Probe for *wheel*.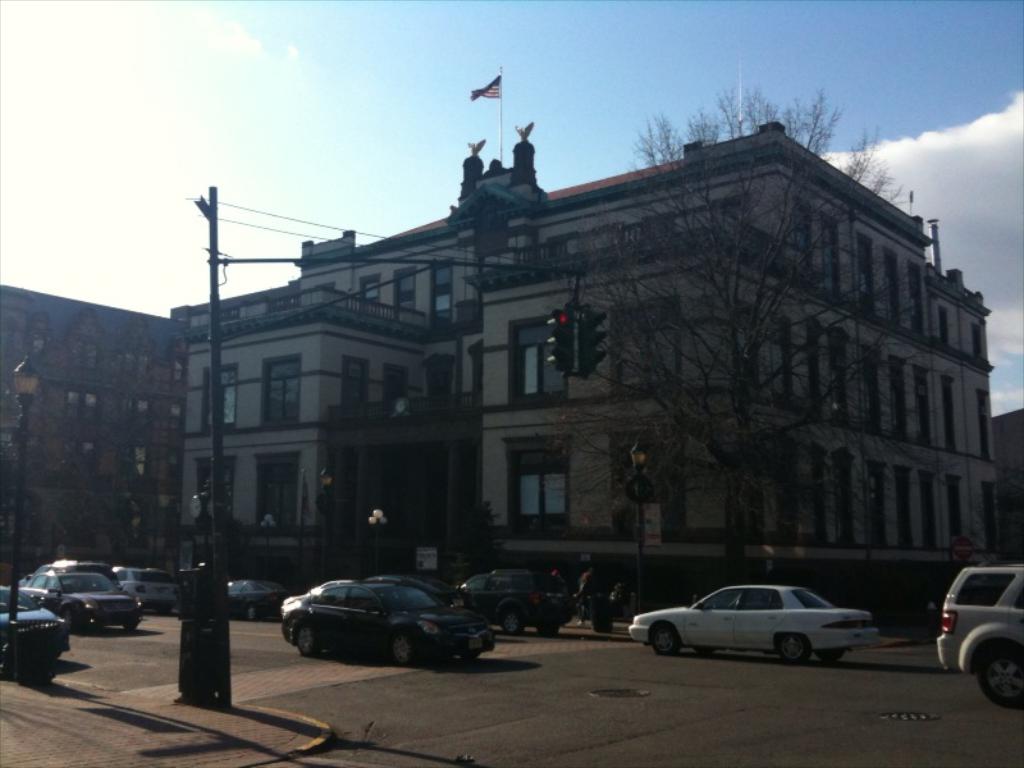
Probe result: select_region(244, 600, 261, 621).
